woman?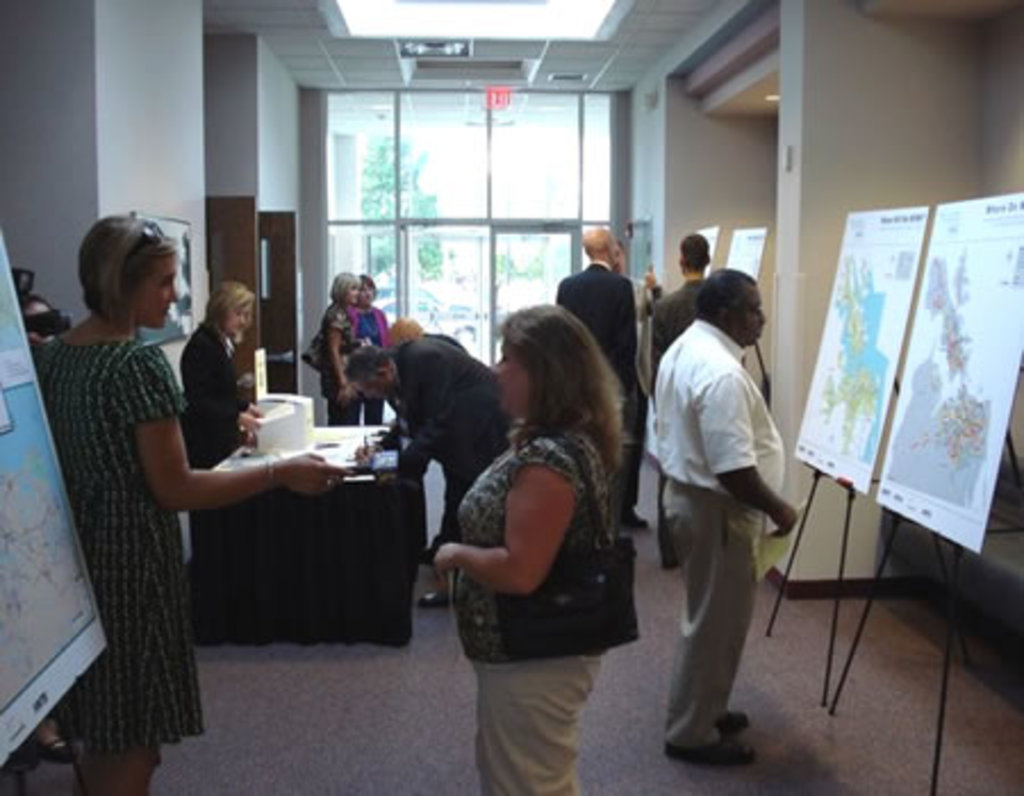
l=184, t=282, r=269, b=534
